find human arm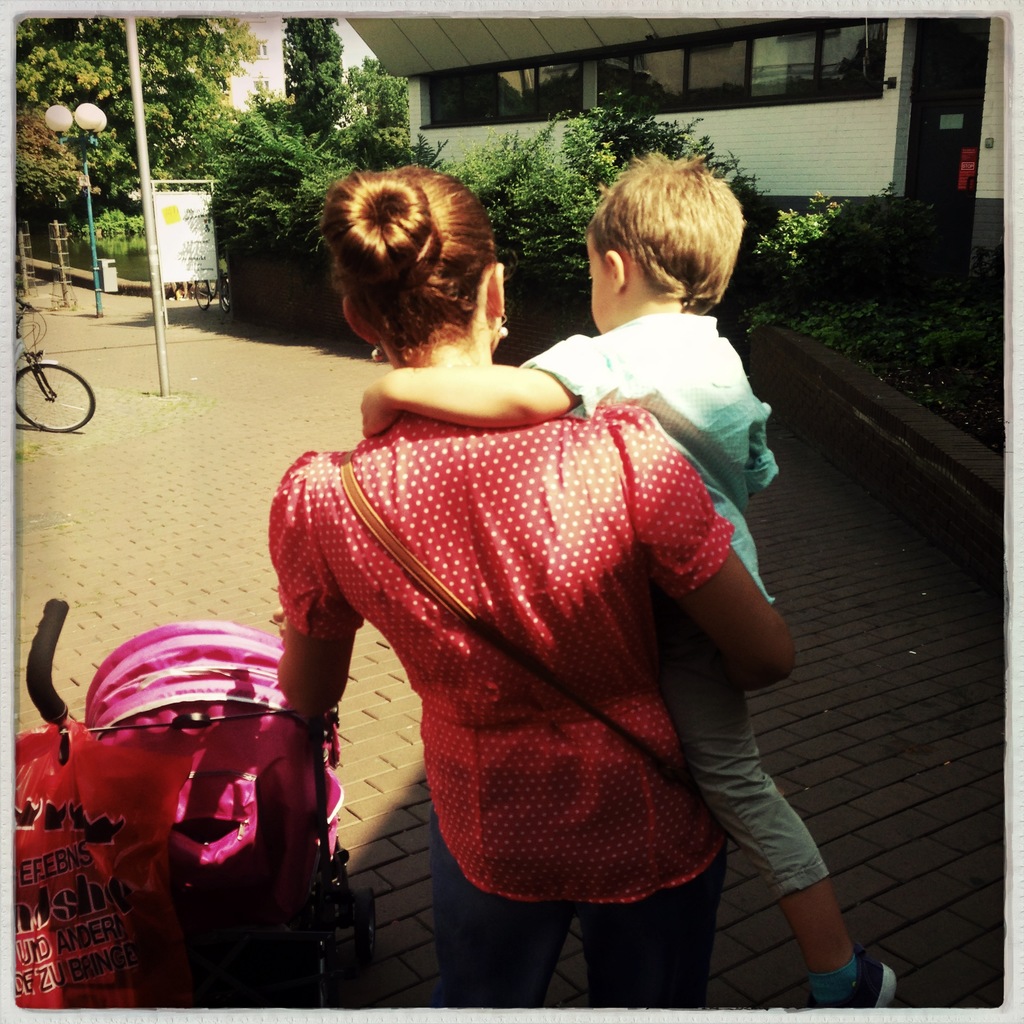
select_region(606, 397, 790, 698)
